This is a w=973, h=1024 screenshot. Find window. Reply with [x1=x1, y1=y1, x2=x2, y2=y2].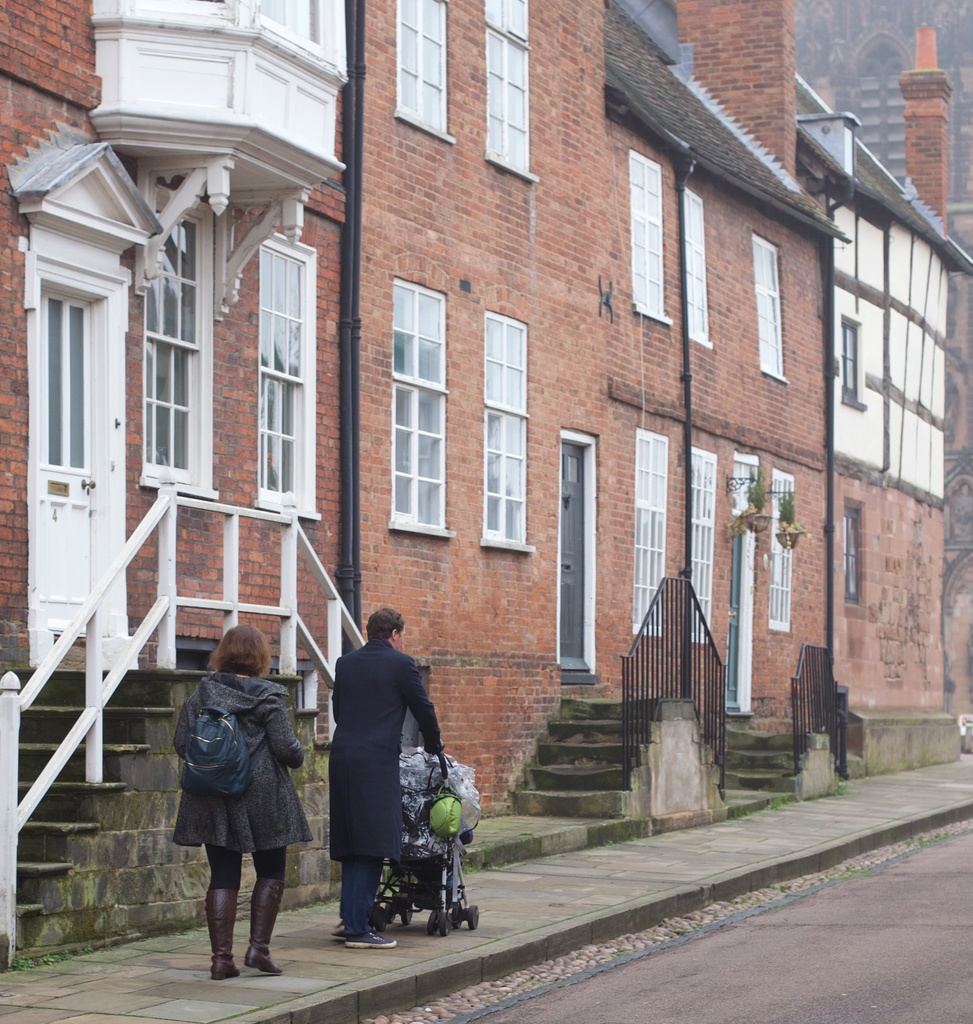
[x1=842, y1=502, x2=860, y2=601].
